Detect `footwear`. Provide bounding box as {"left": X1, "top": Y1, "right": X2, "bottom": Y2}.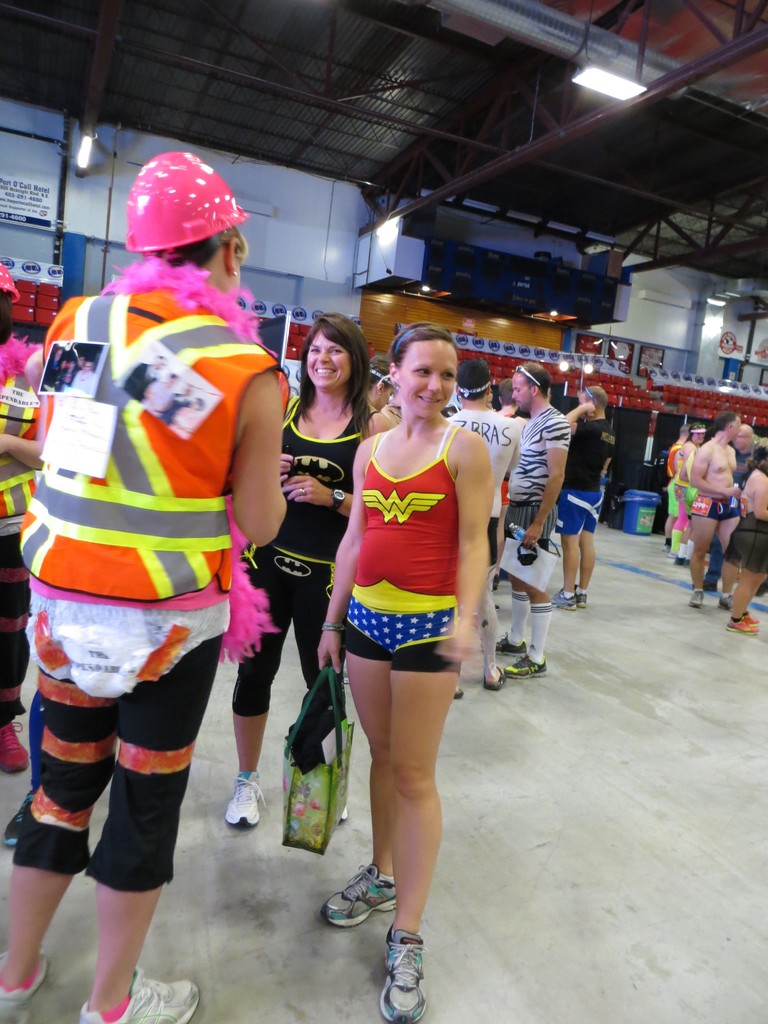
{"left": 319, "top": 860, "right": 397, "bottom": 927}.
